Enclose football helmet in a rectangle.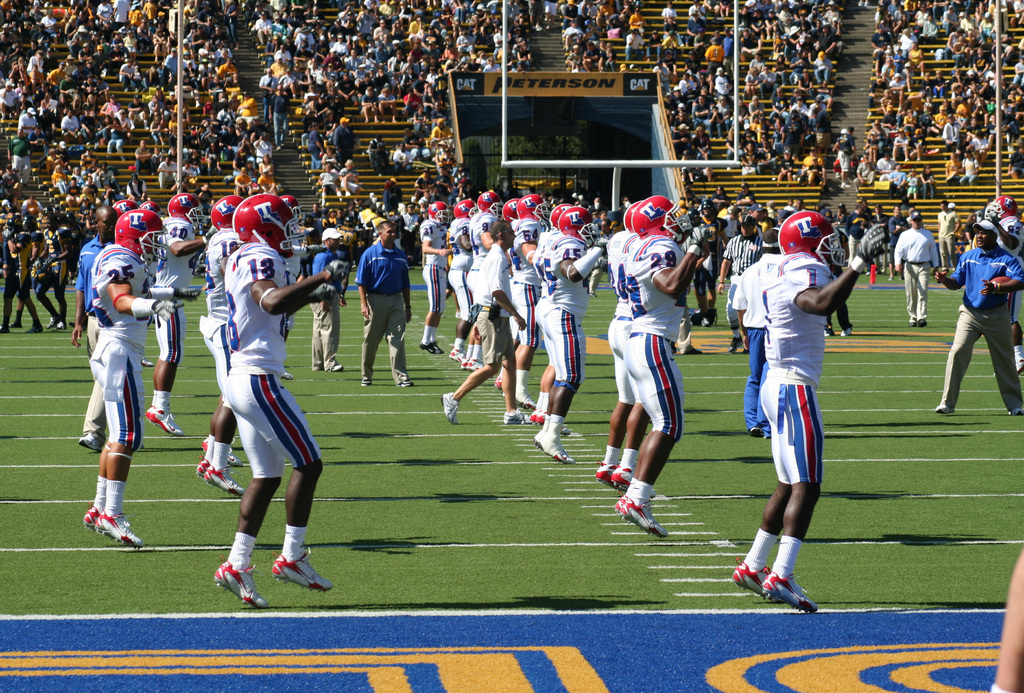
x1=168 y1=194 x2=217 y2=233.
